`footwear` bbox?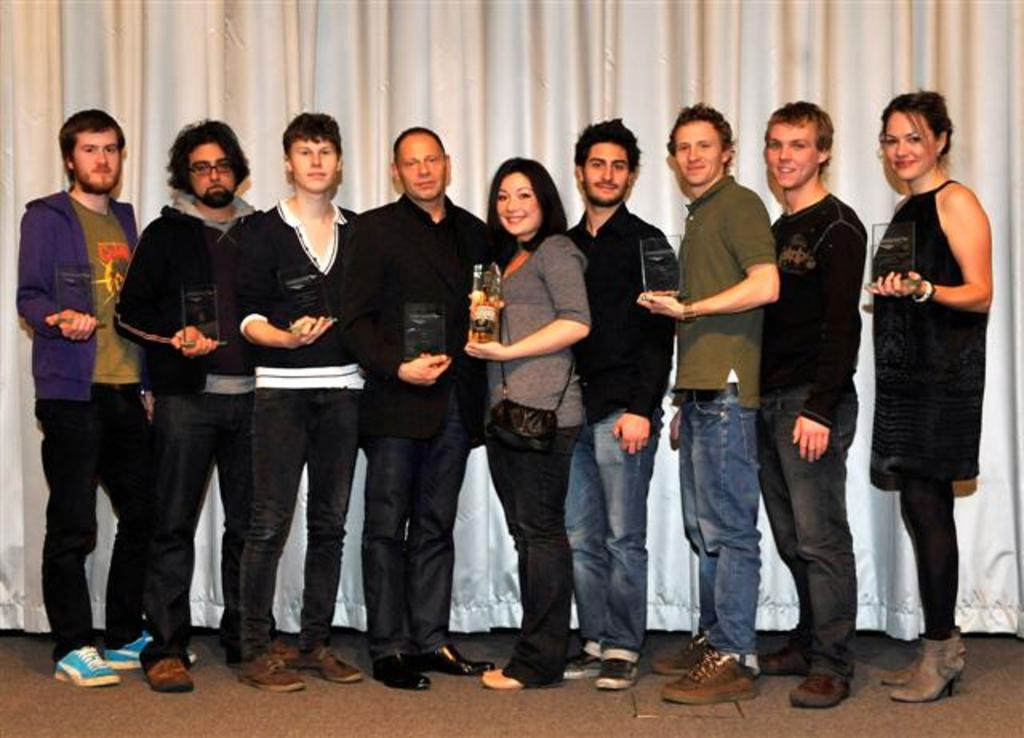
select_region(562, 647, 602, 680)
